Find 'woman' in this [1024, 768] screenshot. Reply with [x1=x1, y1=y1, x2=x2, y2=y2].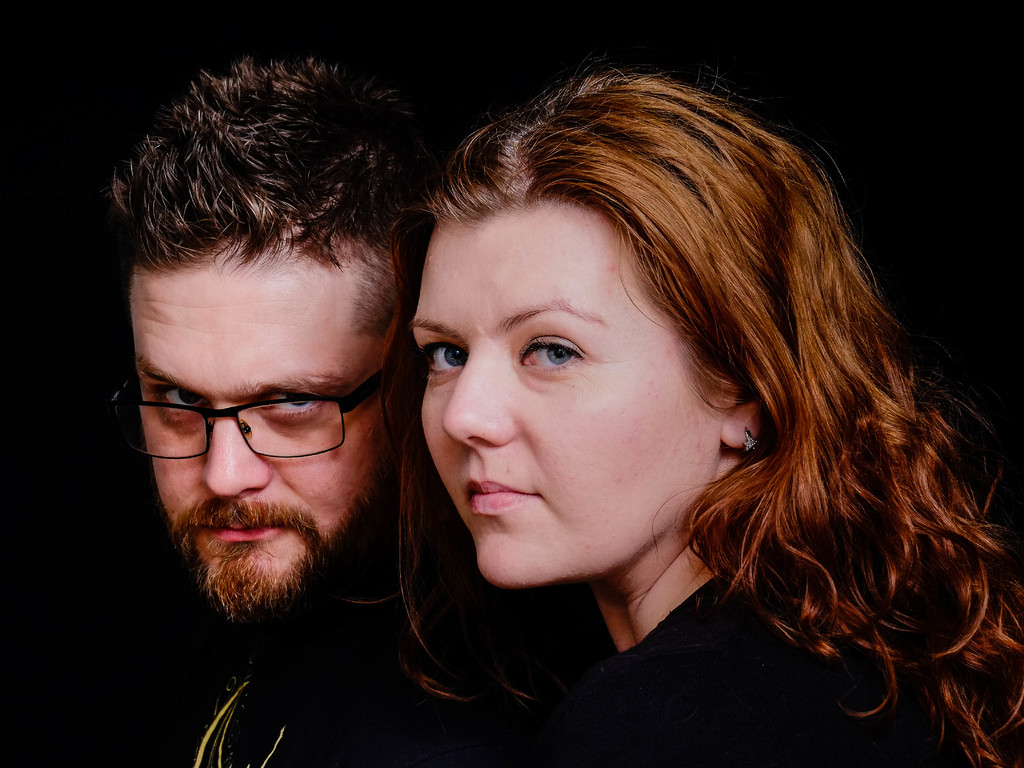
[x1=264, y1=77, x2=1012, y2=767].
